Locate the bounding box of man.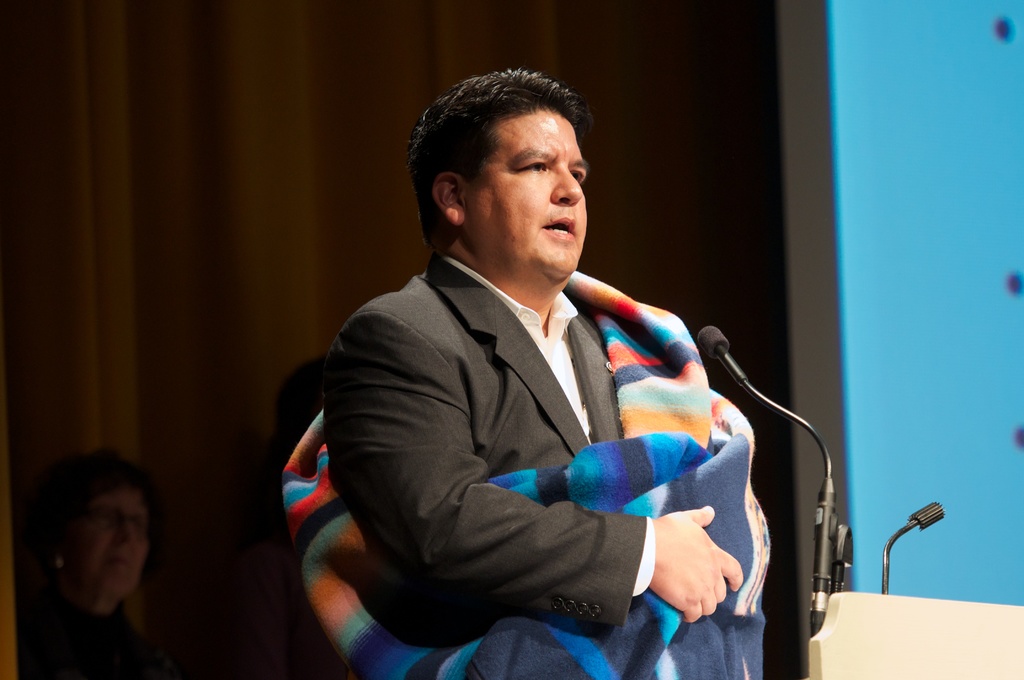
Bounding box: Rect(323, 61, 749, 679).
